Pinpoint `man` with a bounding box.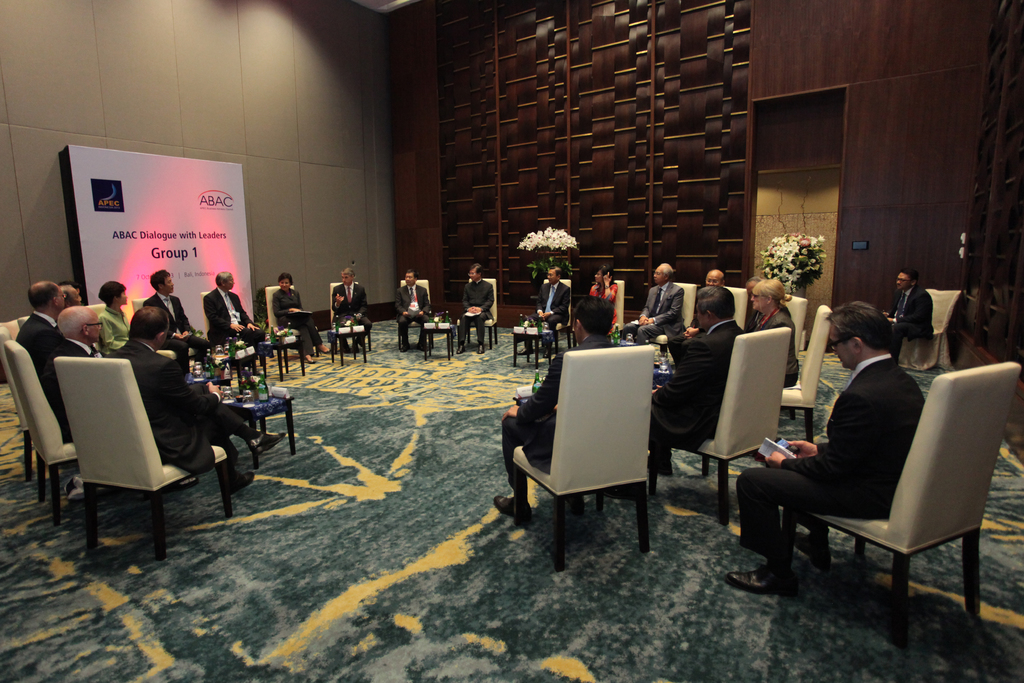
<box>201,270,264,361</box>.
